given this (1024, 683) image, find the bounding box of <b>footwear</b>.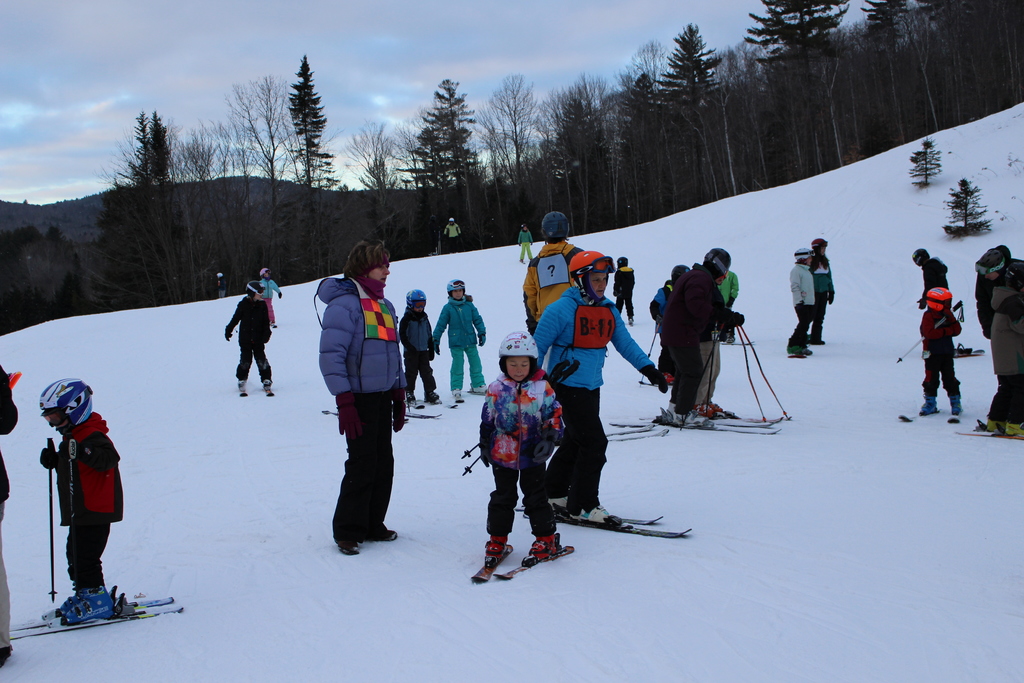
box(61, 588, 118, 627).
